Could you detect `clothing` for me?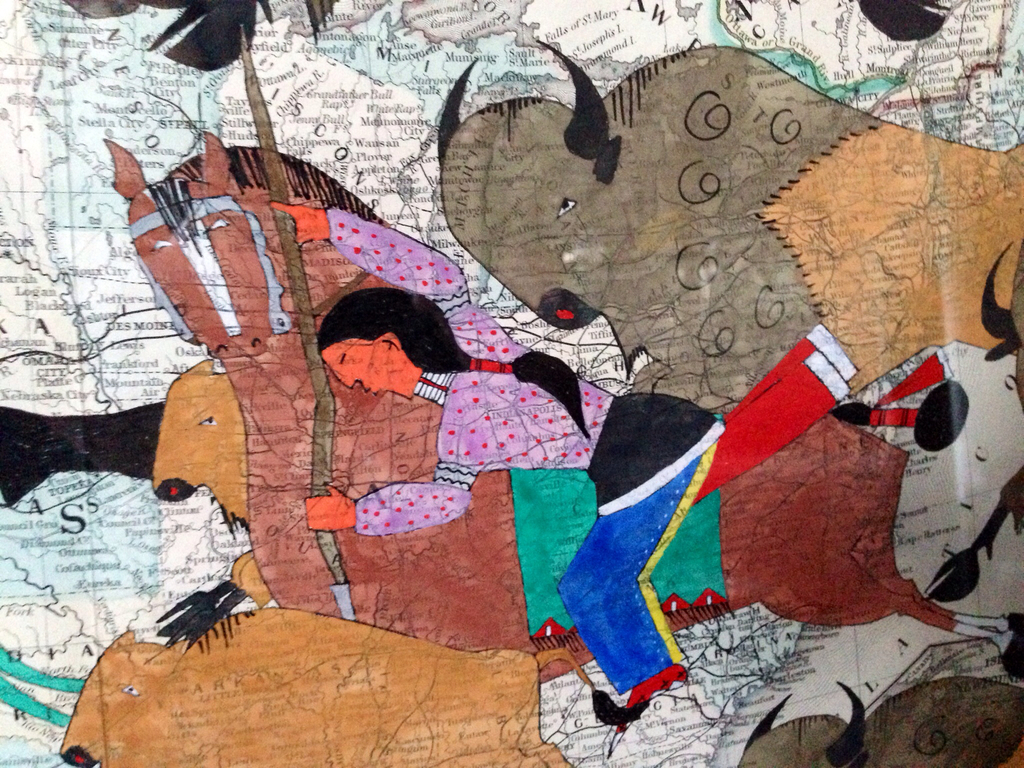
Detection result: 327, 207, 719, 695.
